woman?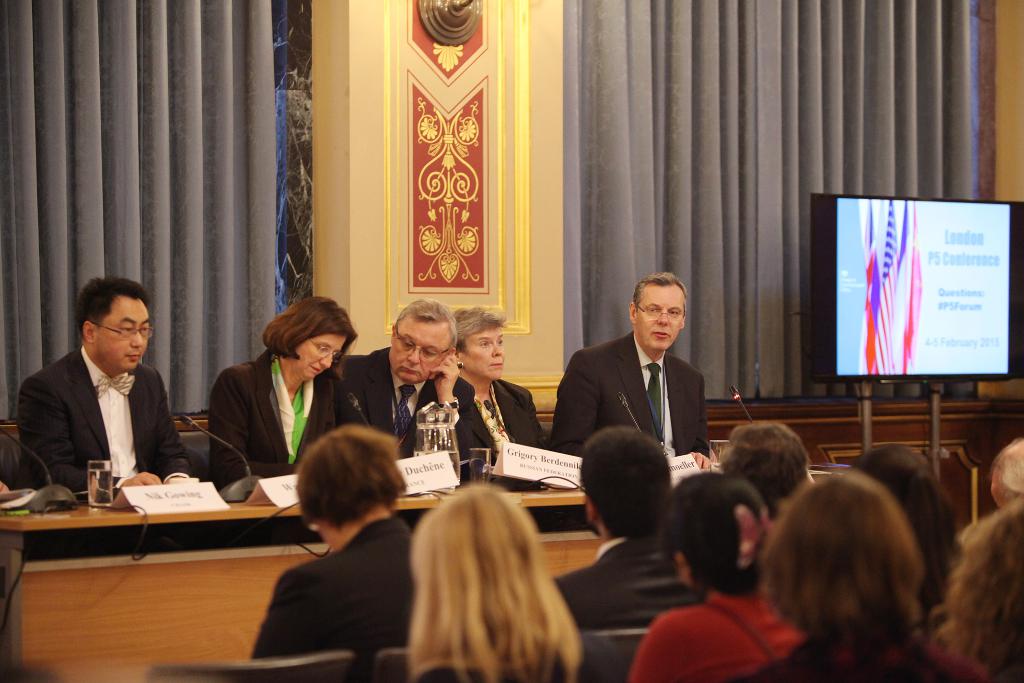
pyautogui.locateOnScreen(244, 426, 434, 668)
